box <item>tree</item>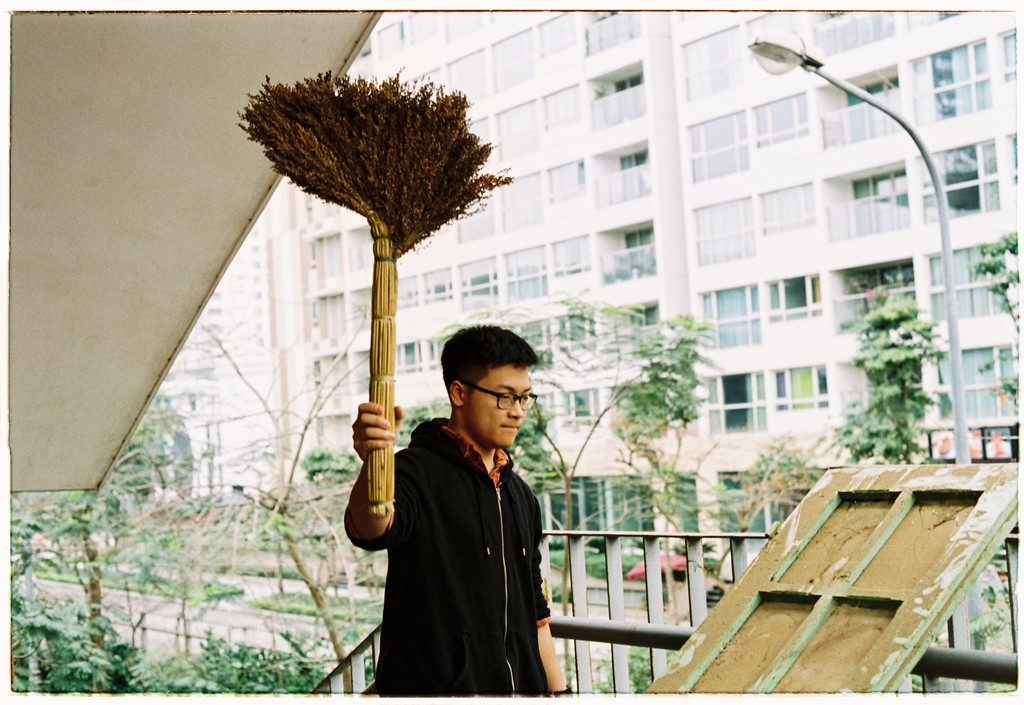
bbox=[971, 231, 1018, 416]
